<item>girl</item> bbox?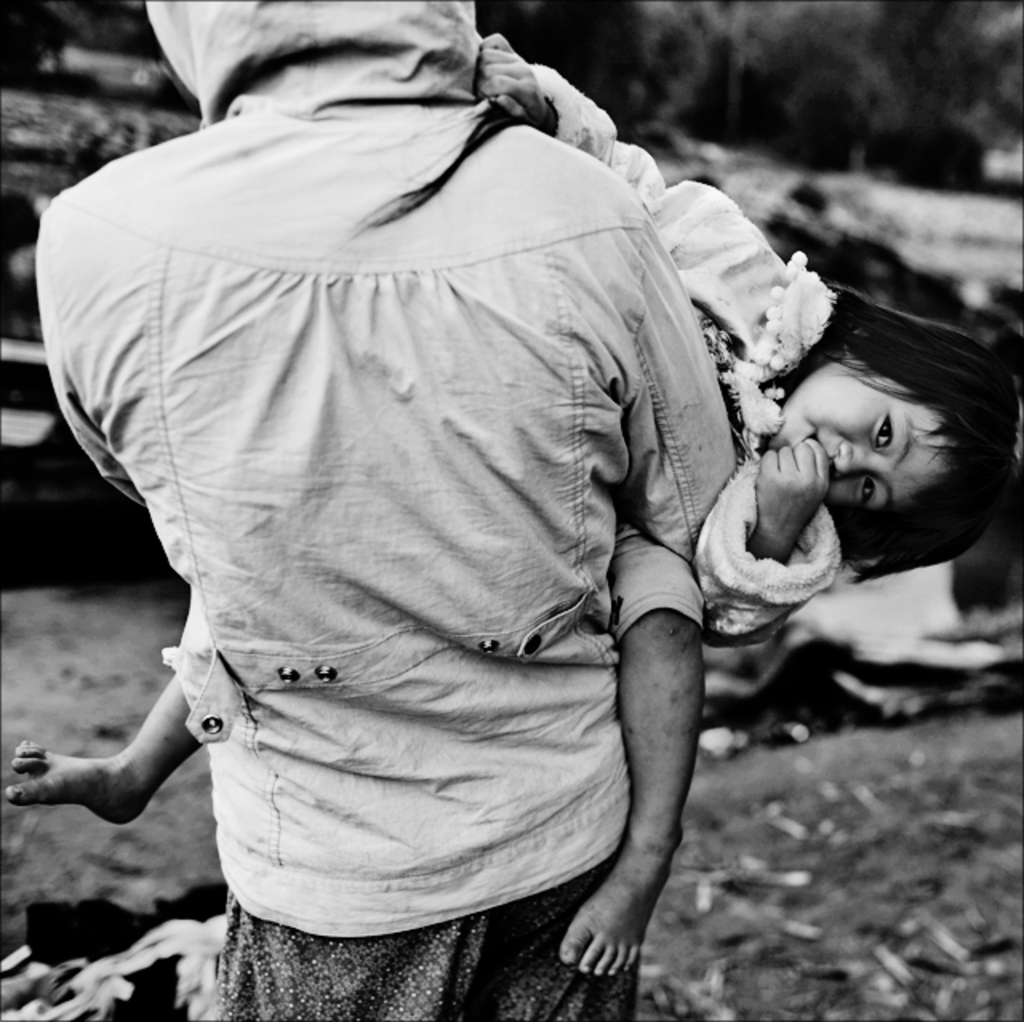
5, 32, 1014, 982
